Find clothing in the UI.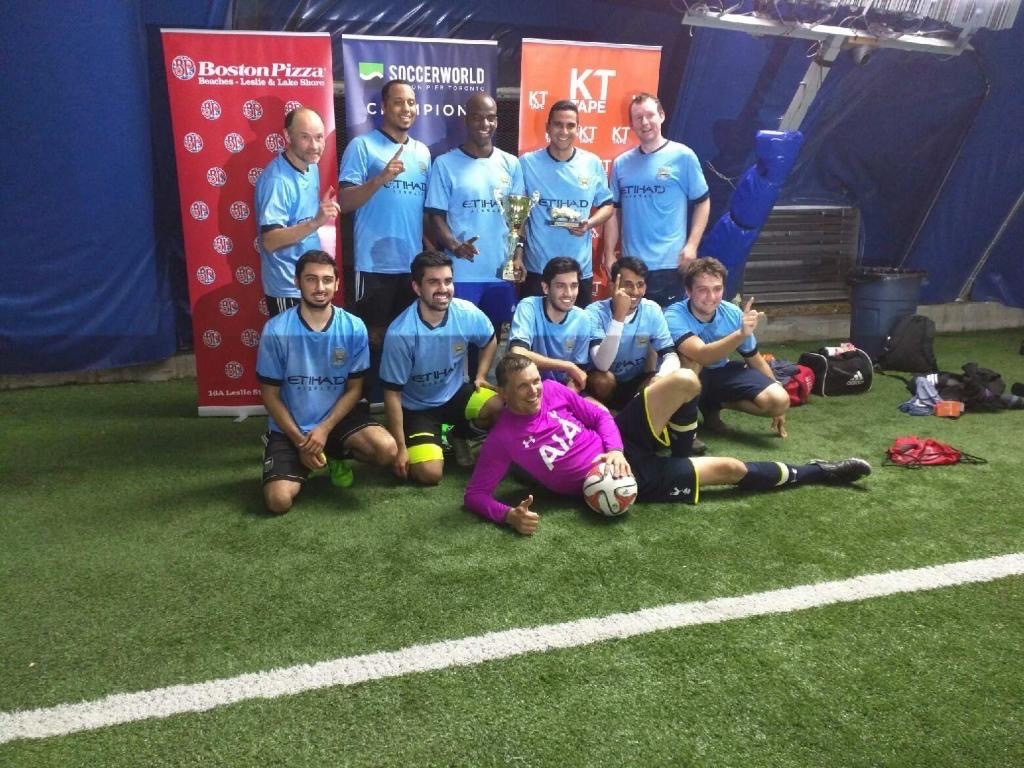
UI element at x1=253 y1=152 x2=319 y2=315.
